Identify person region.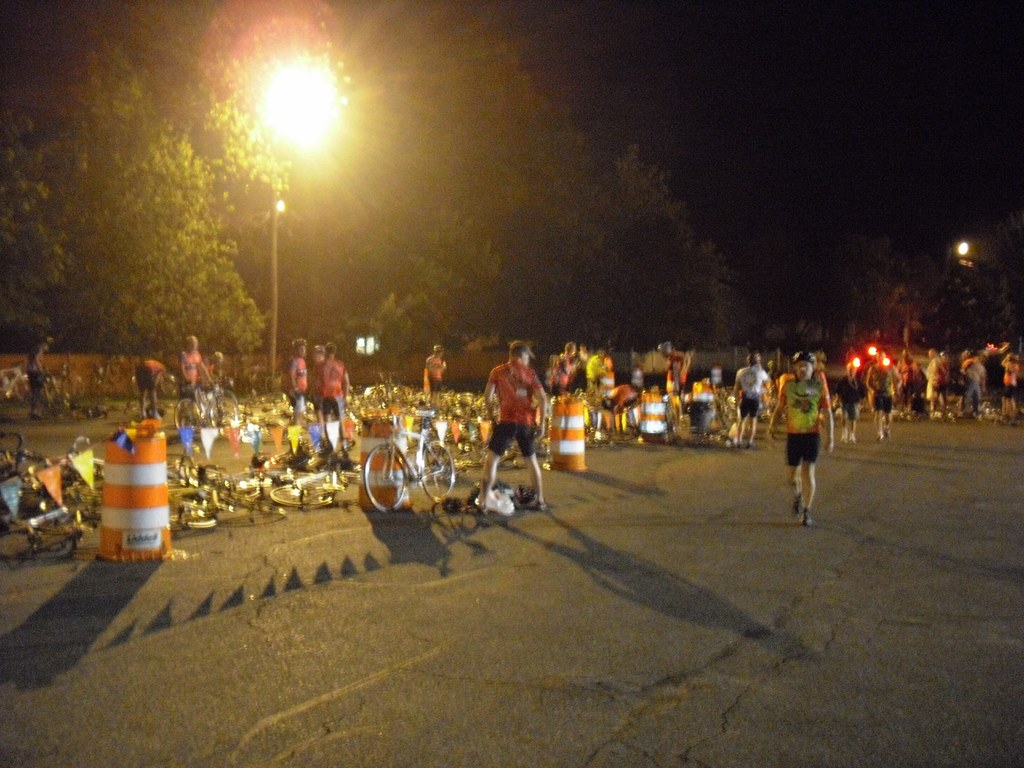
Region: 26:330:52:408.
